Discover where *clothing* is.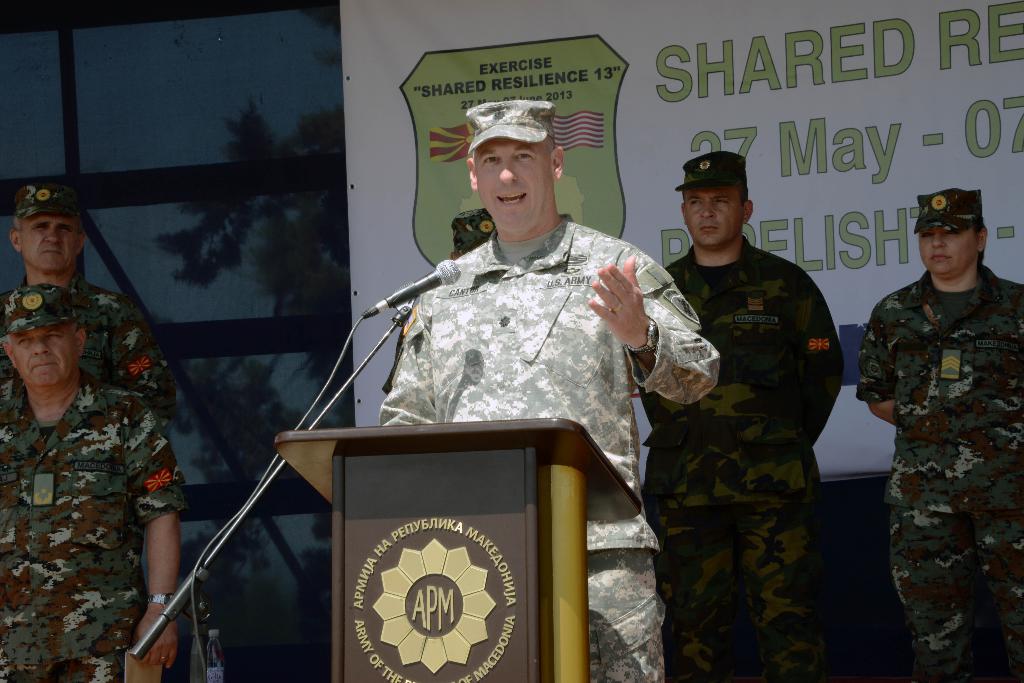
Discovered at bbox=[379, 215, 717, 682].
